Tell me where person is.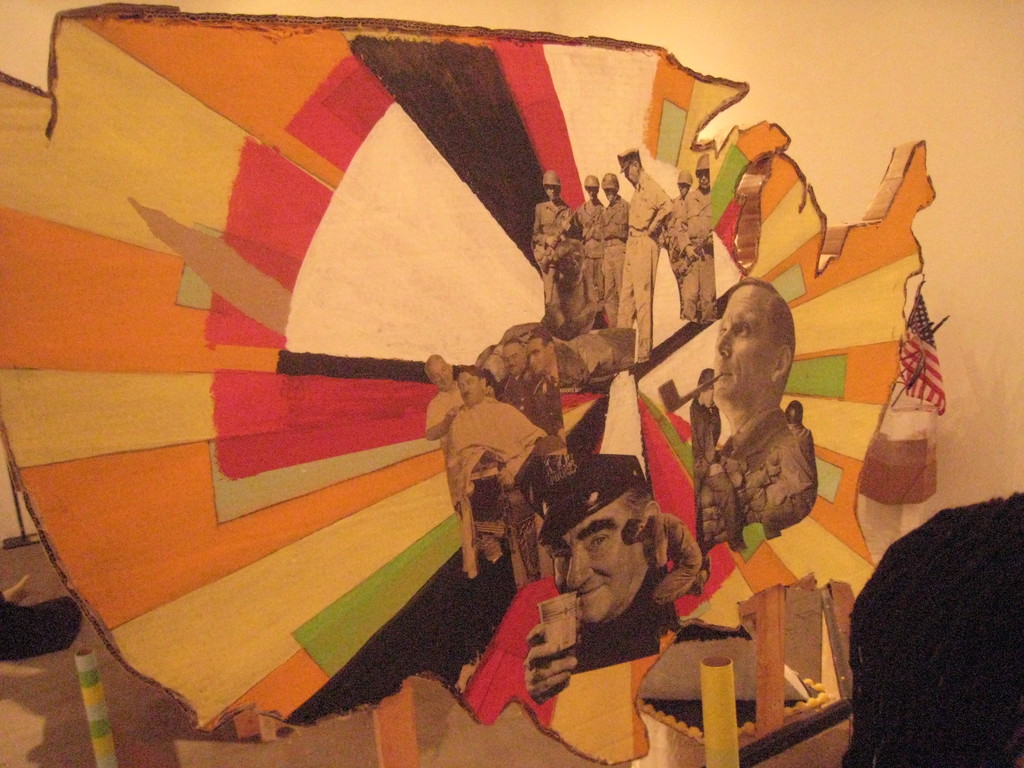
person is at (522, 330, 563, 442).
